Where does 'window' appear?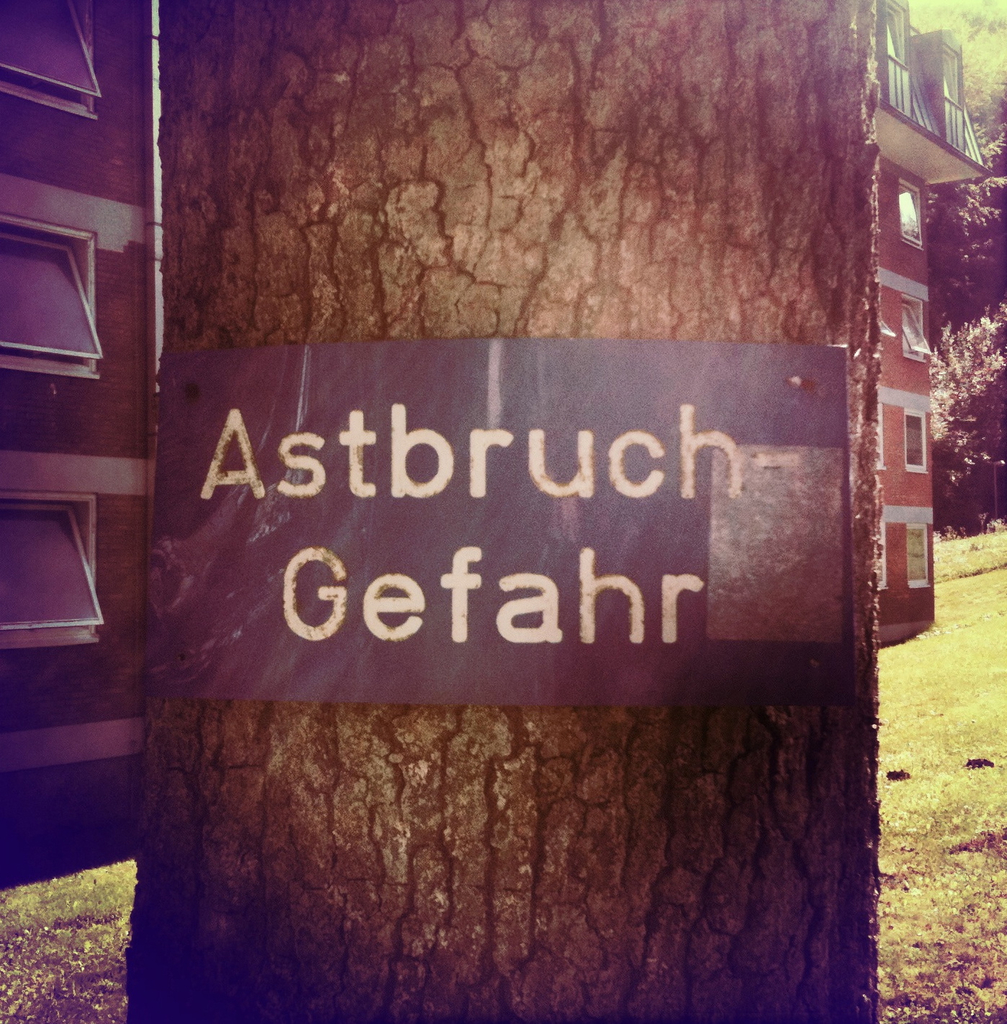
Appears at <box>895,174,927,251</box>.
